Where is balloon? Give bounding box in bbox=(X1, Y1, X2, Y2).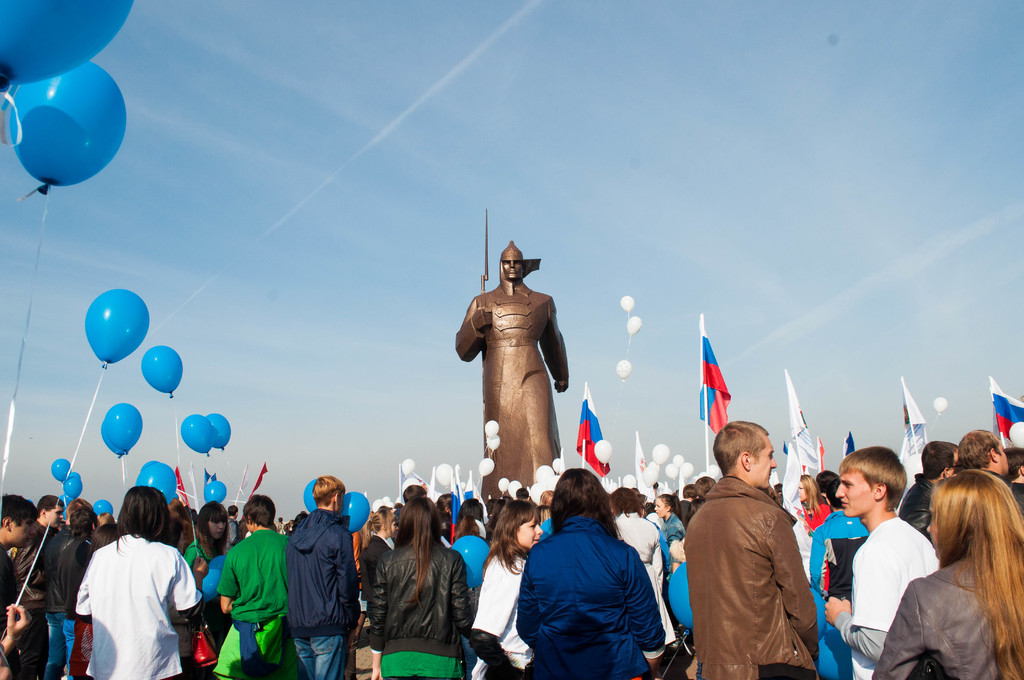
bbox=(207, 413, 229, 450).
